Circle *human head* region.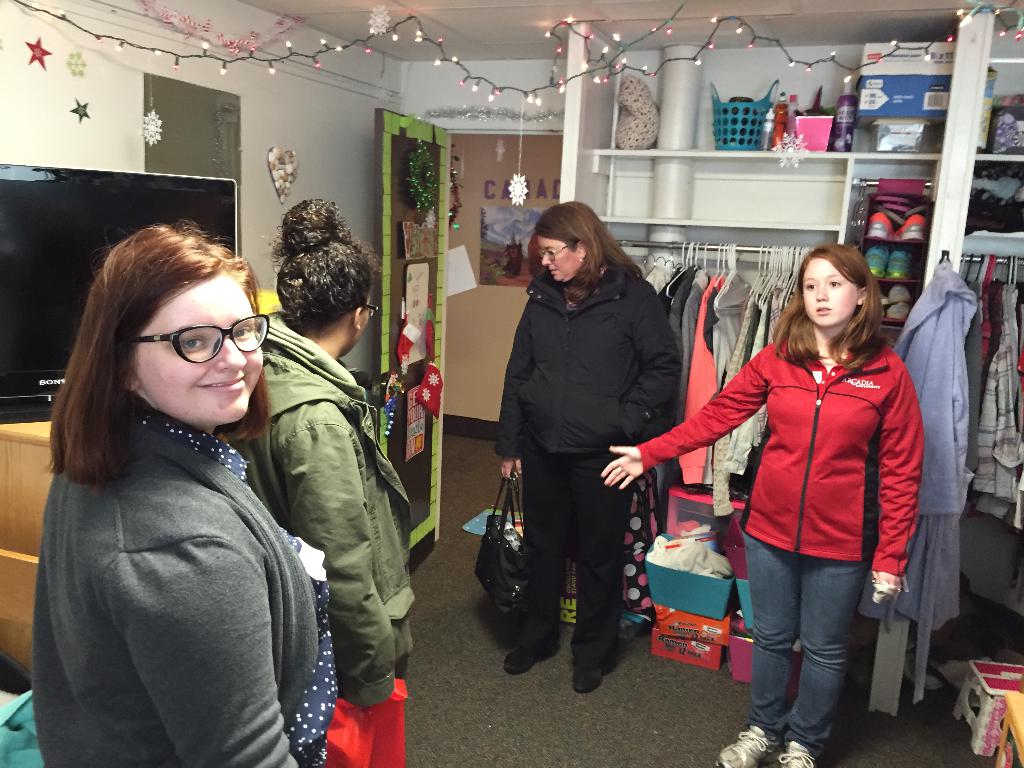
Region: pyautogui.locateOnScreen(81, 218, 266, 454).
